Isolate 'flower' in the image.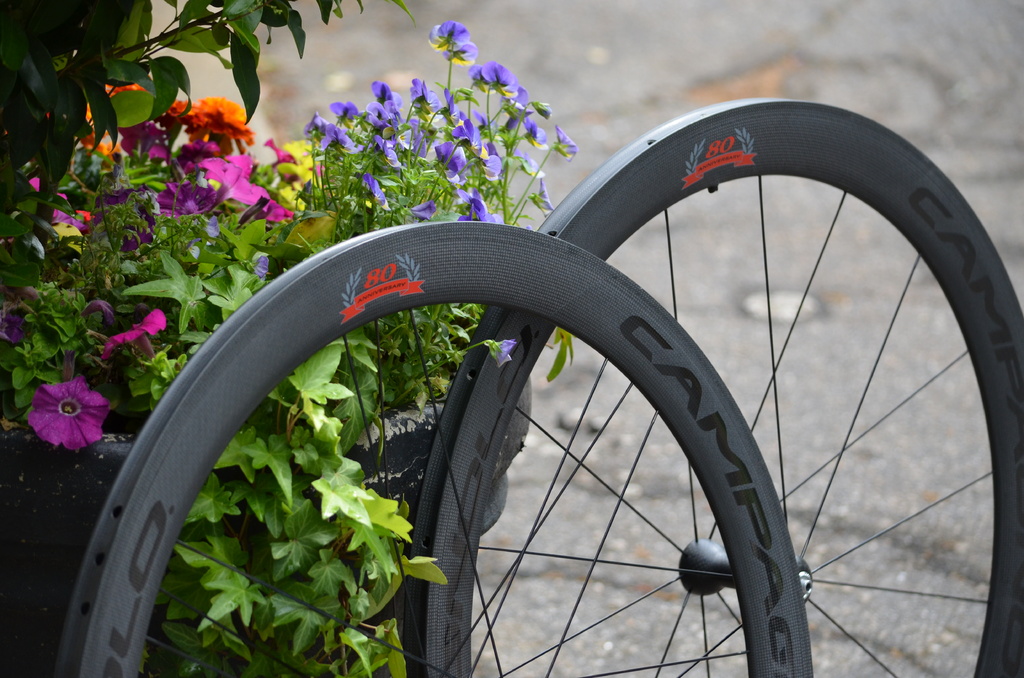
Isolated region: l=364, t=173, r=384, b=203.
